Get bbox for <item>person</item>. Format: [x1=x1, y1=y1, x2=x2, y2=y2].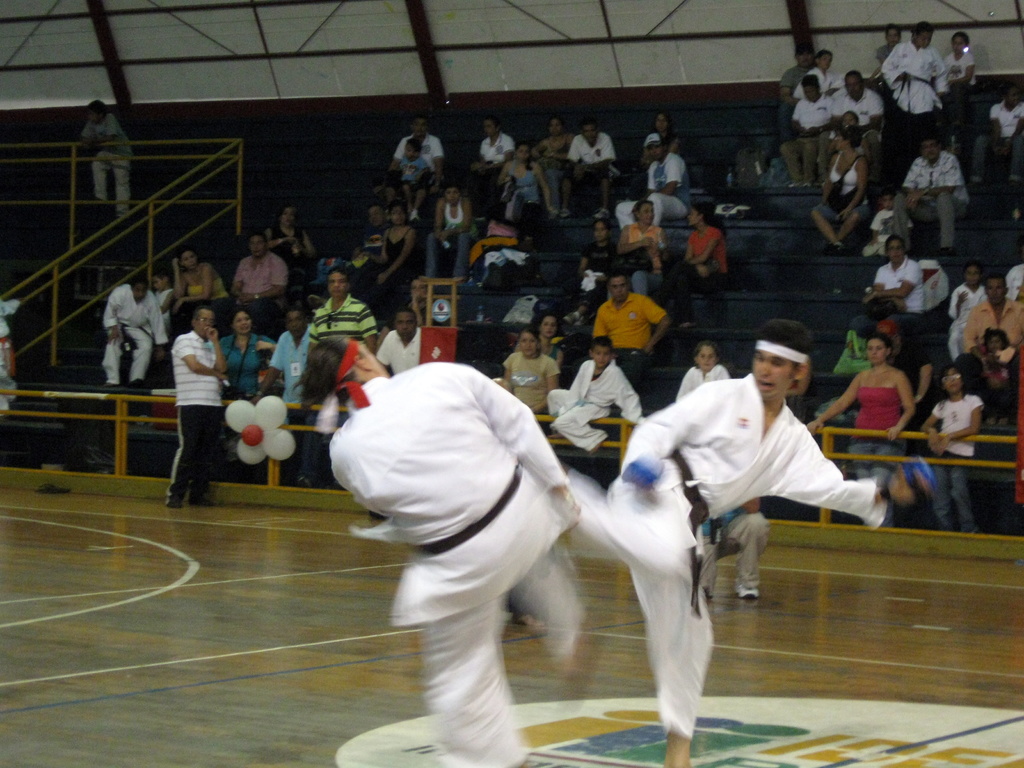
[x1=781, y1=74, x2=833, y2=177].
